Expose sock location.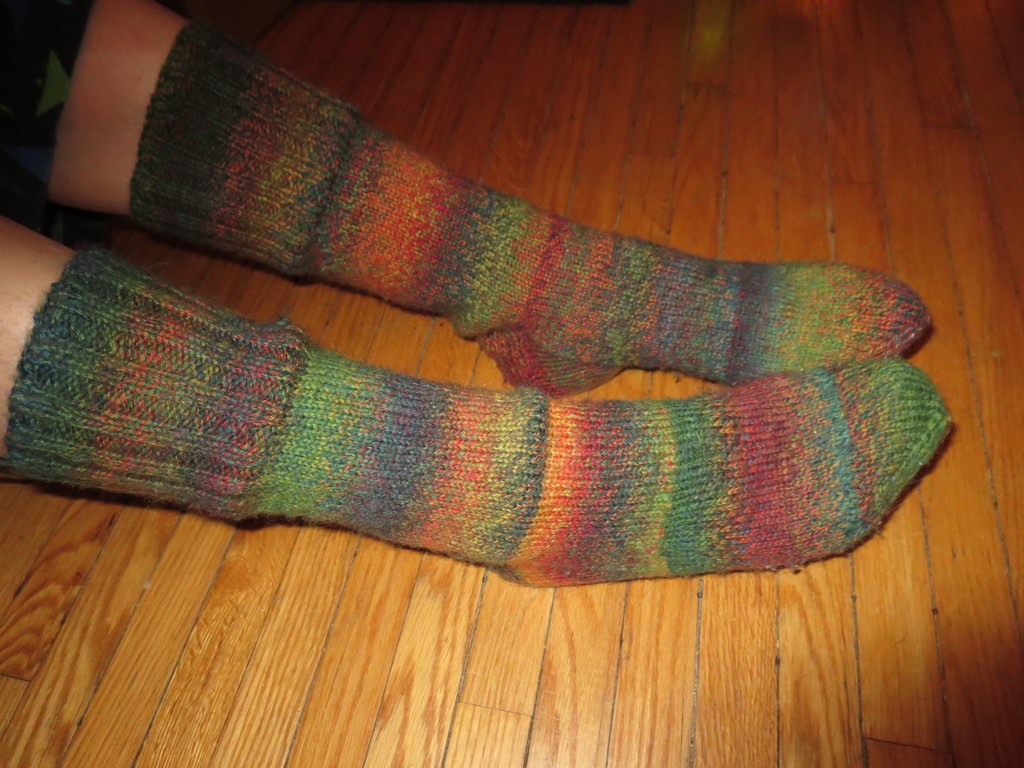
Exposed at [128, 17, 936, 398].
